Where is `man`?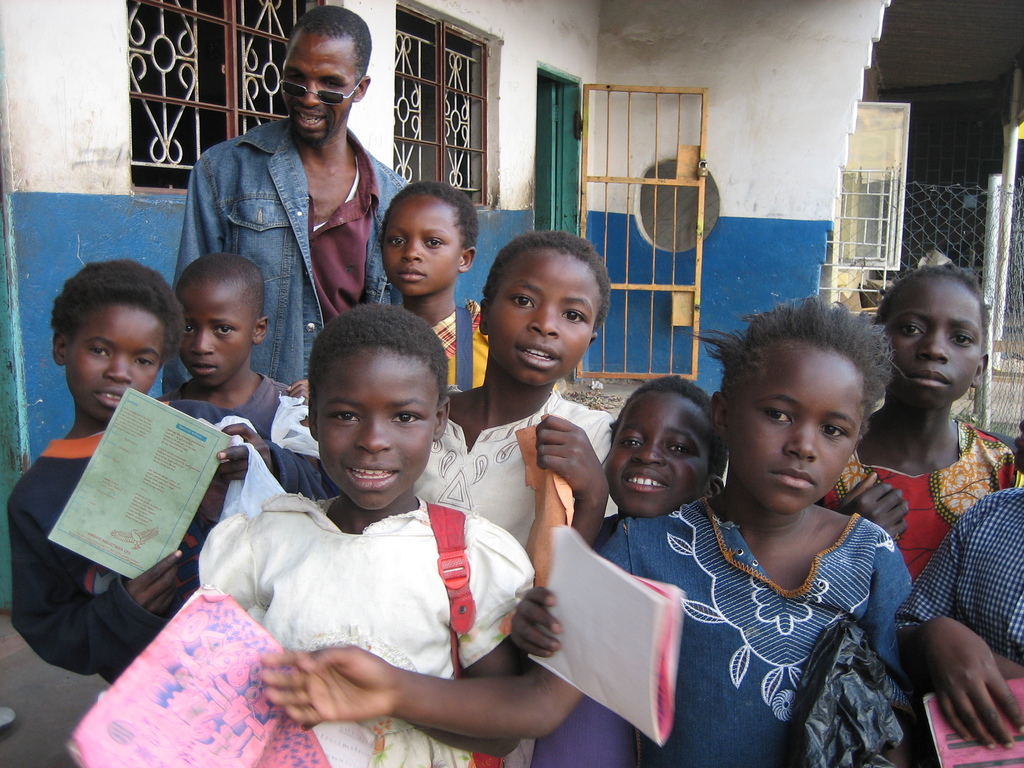
164:38:420:412.
